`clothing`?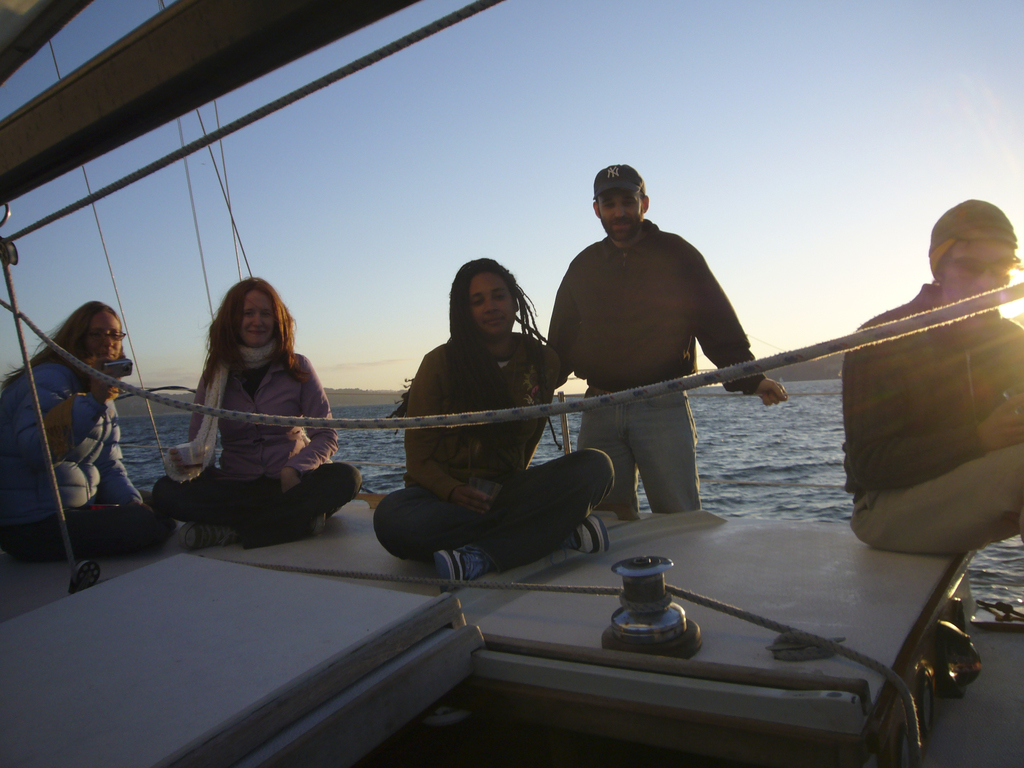
select_region(544, 216, 765, 517)
